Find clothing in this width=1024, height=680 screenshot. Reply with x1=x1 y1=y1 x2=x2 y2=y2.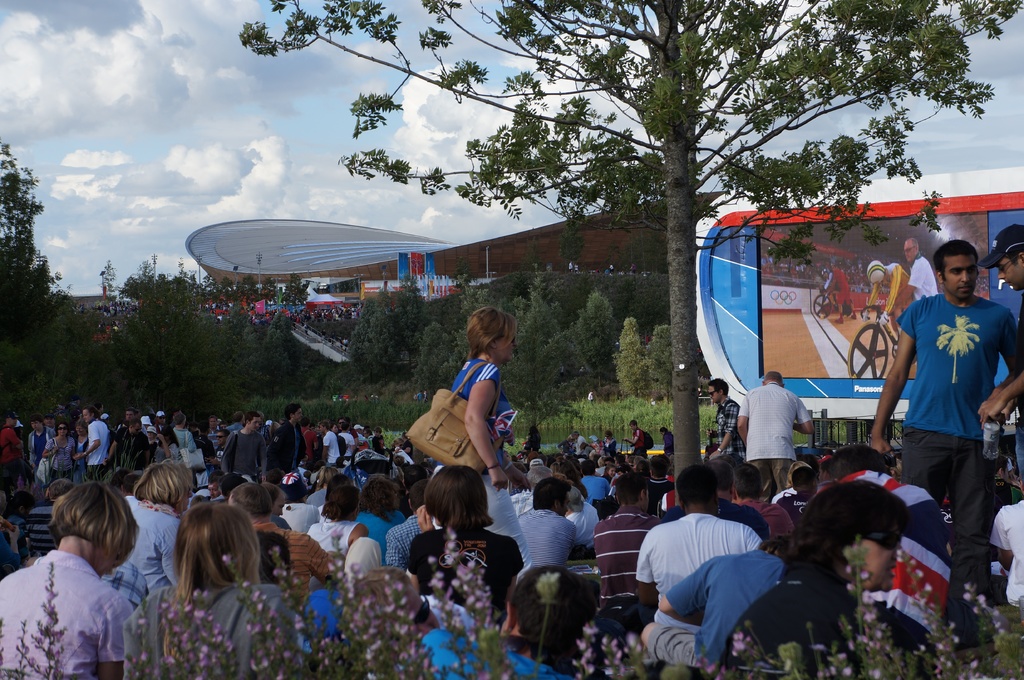
x1=863 y1=264 x2=912 y2=333.
